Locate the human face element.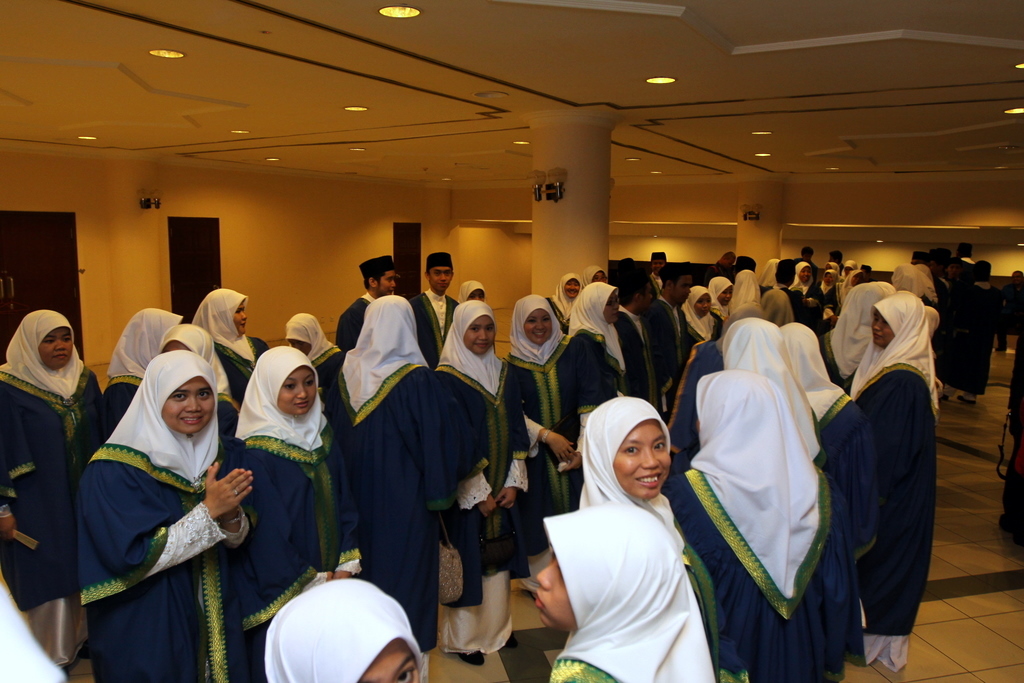
Element bbox: select_region(603, 290, 617, 325).
